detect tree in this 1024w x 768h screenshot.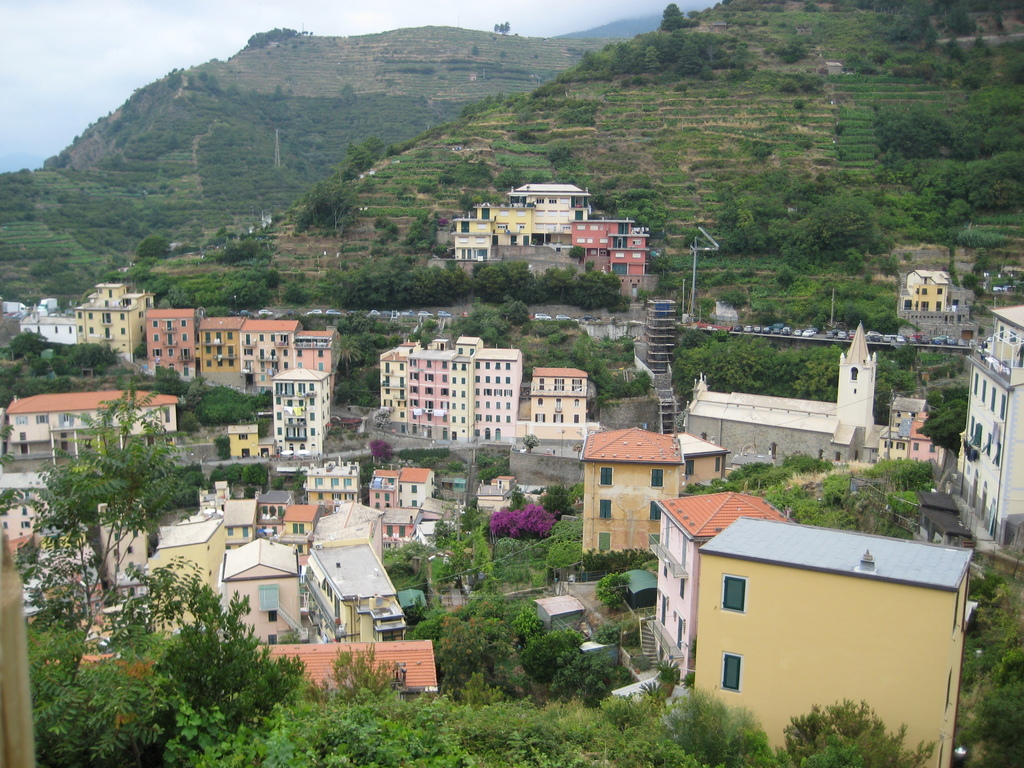
Detection: rect(921, 397, 964, 457).
